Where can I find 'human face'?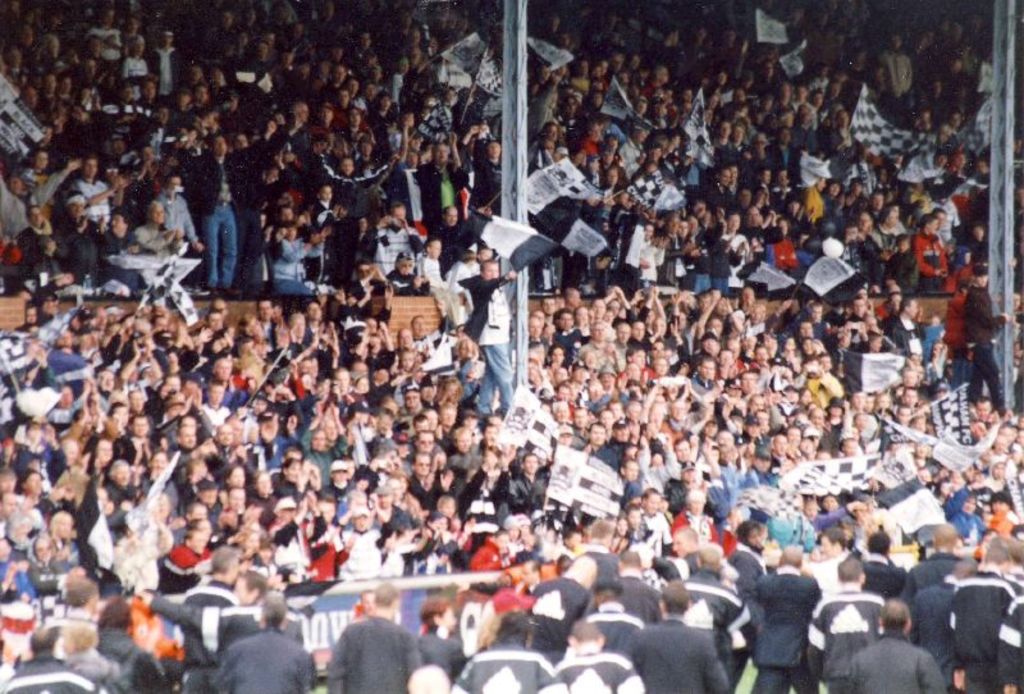
You can find it at region(364, 593, 374, 617).
